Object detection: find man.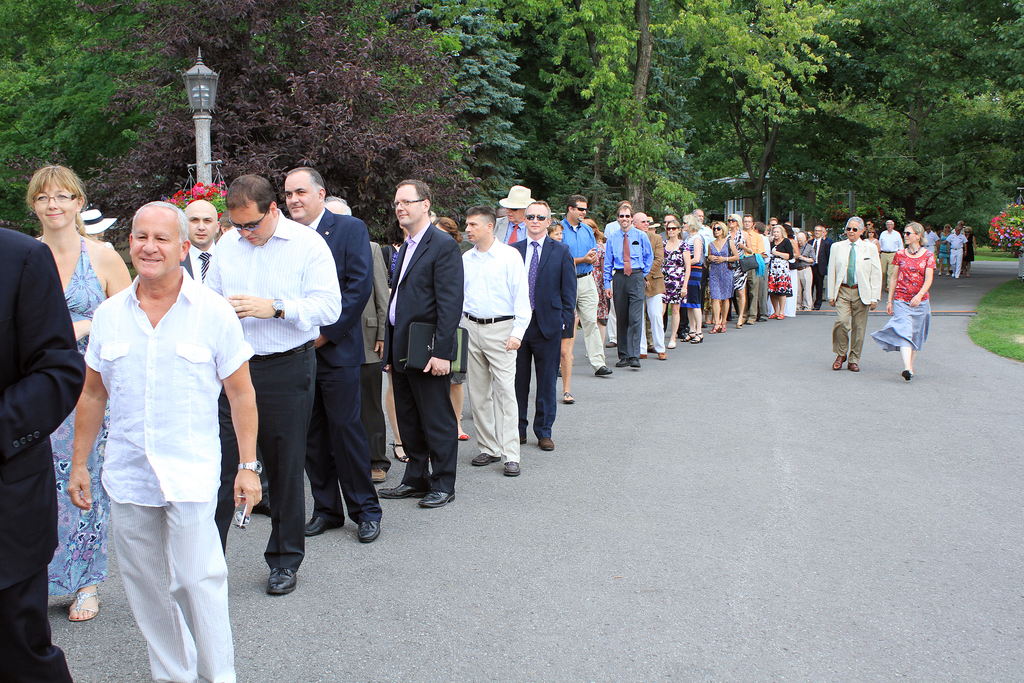
box=[595, 202, 653, 372].
